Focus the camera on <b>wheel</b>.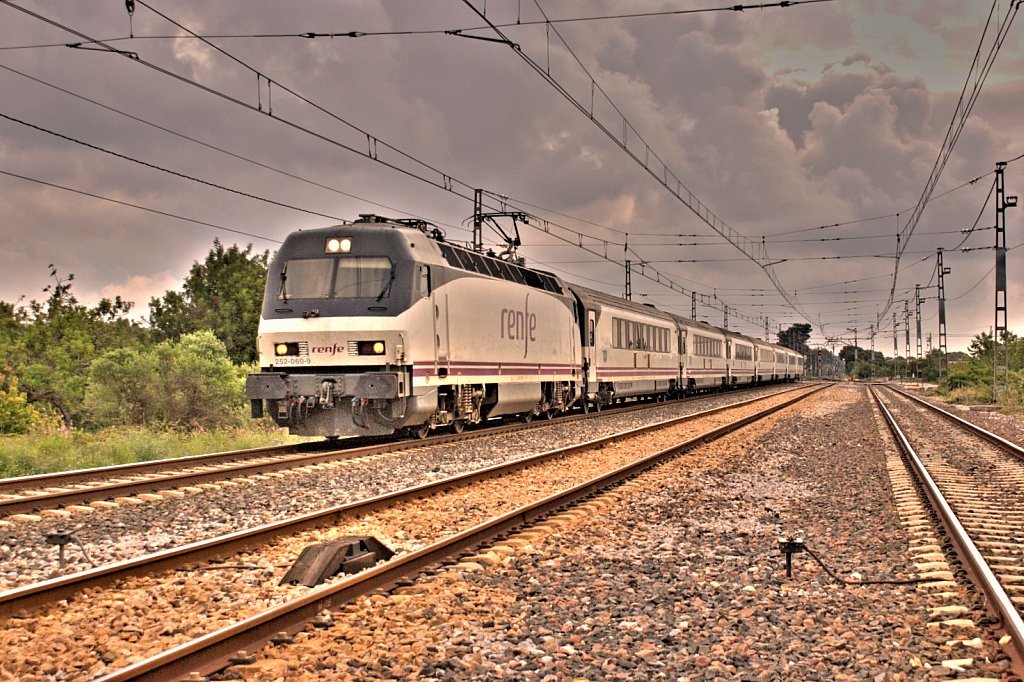
Focus region: bbox=[638, 393, 645, 401].
